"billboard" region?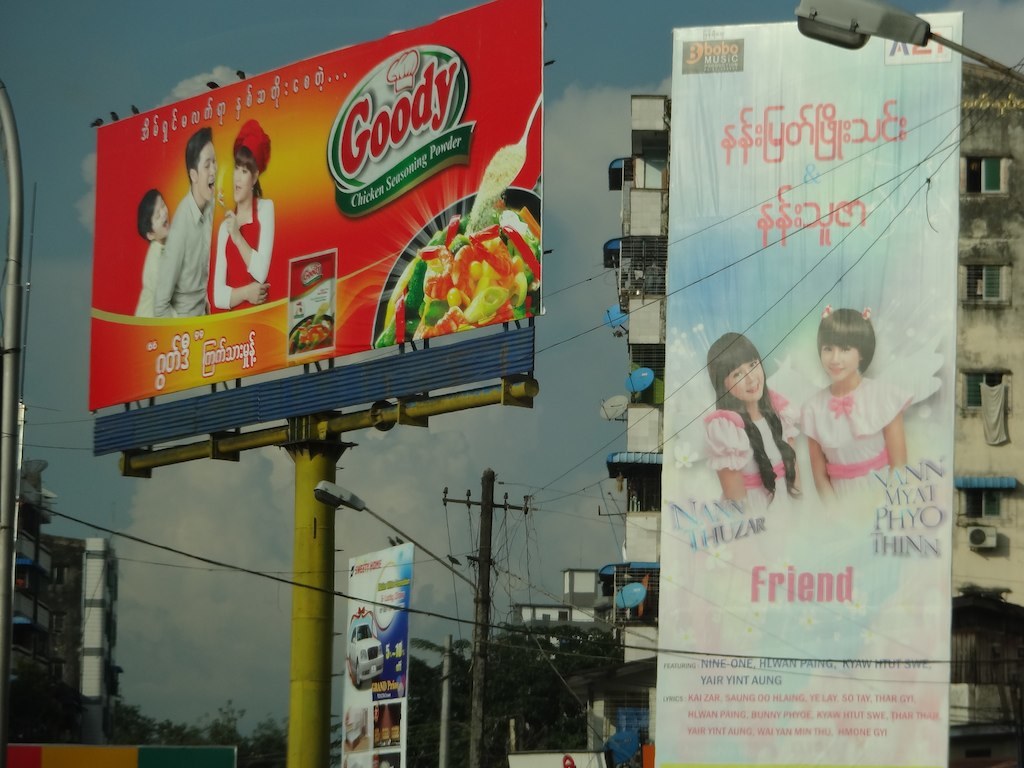
<bbox>93, 0, 545, 411</bbox>
